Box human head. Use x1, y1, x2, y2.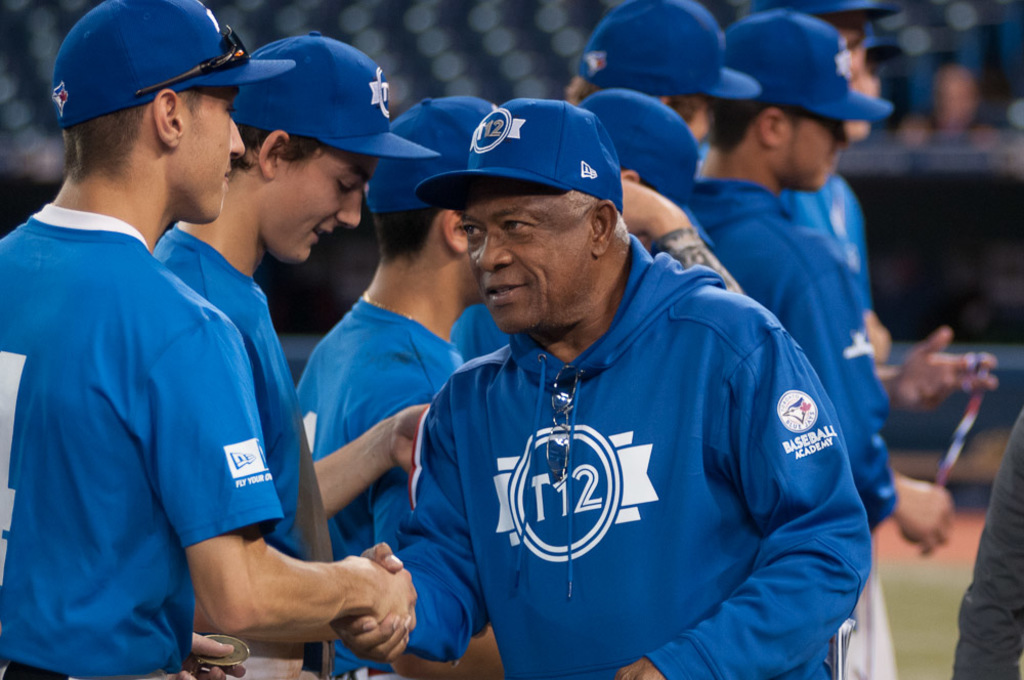
570, 1, 717, 139.
